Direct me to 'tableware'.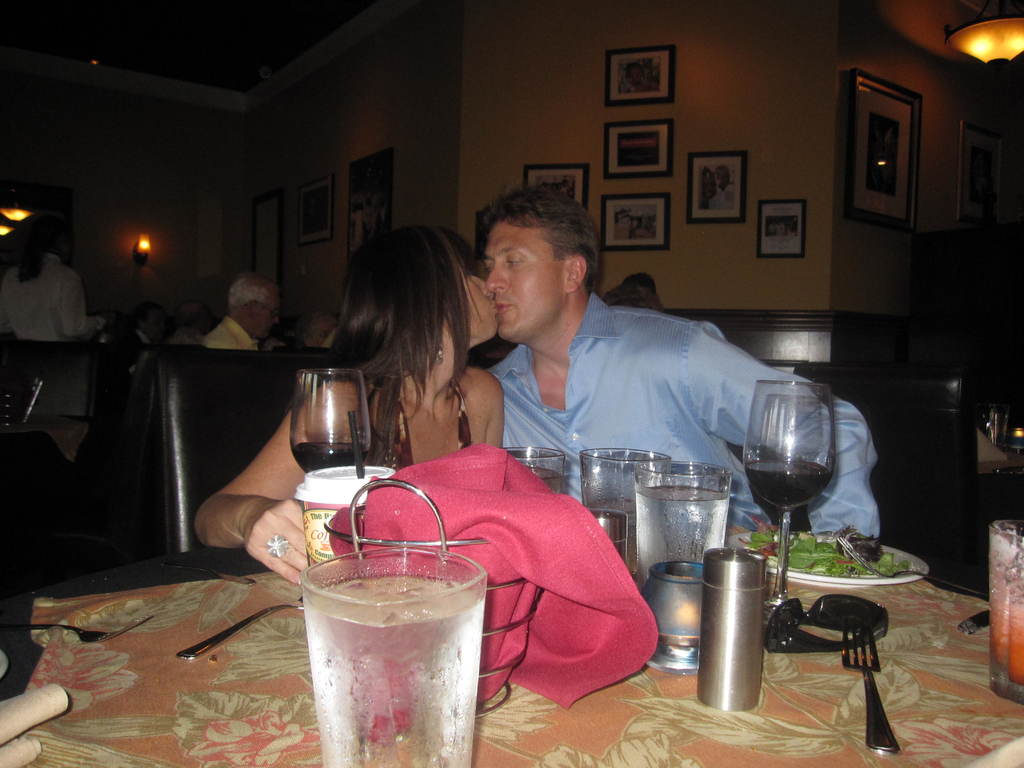
Direction: 695,545,776,709.
